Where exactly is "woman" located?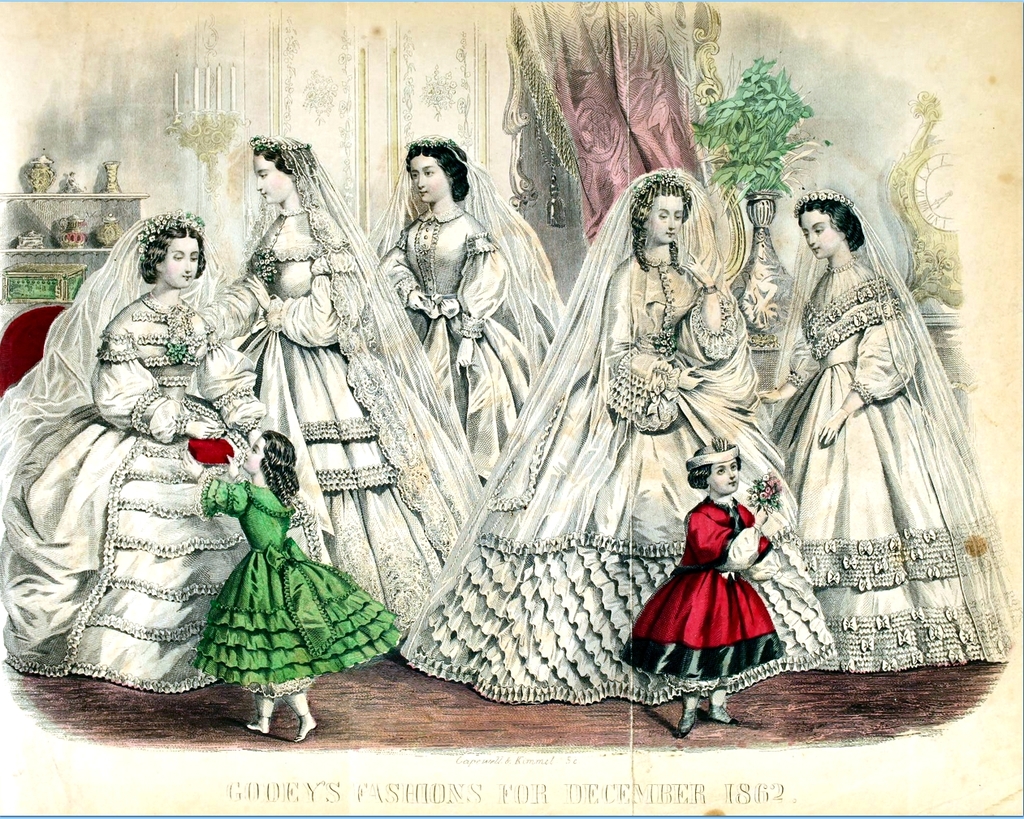
Its bounding box is locate(400, 169, 839, 705).
